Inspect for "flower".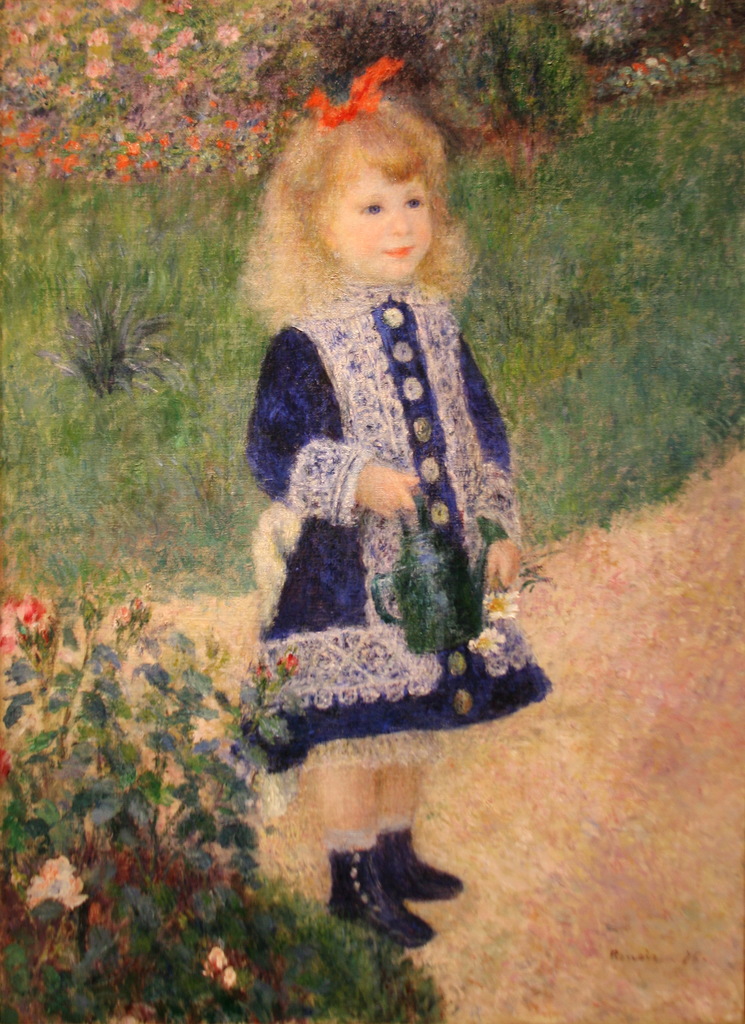
Inspection: select_region(304, 52, 407, 132).
